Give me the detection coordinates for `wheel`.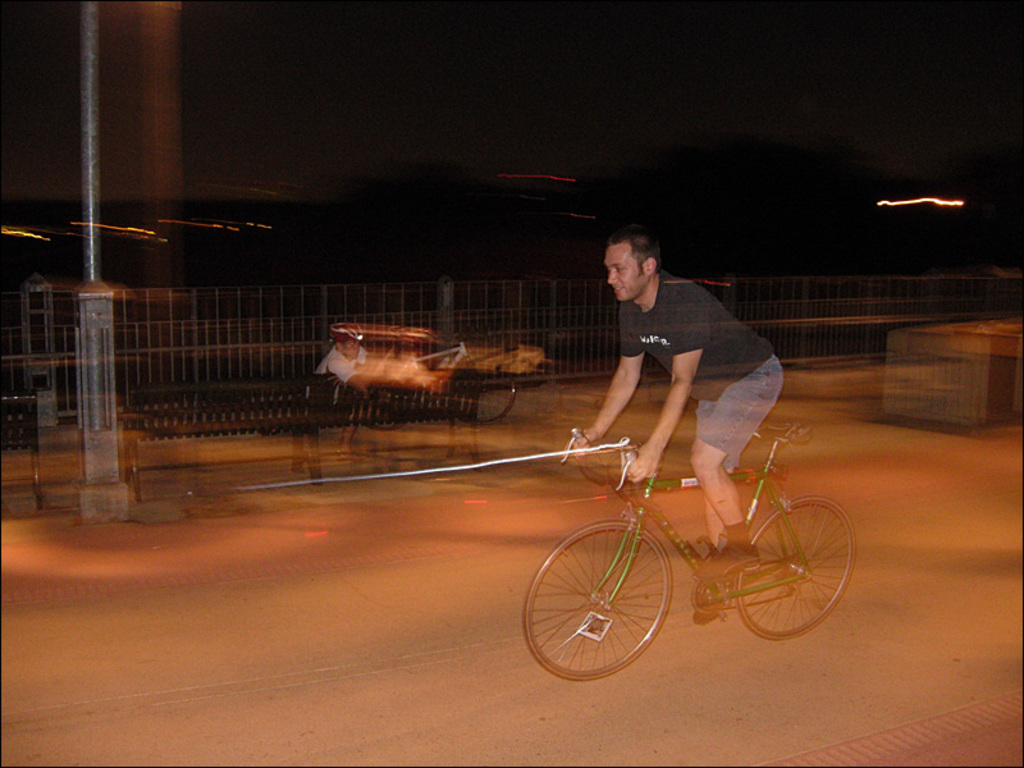
l=524, t=521, r=673, b=682.
